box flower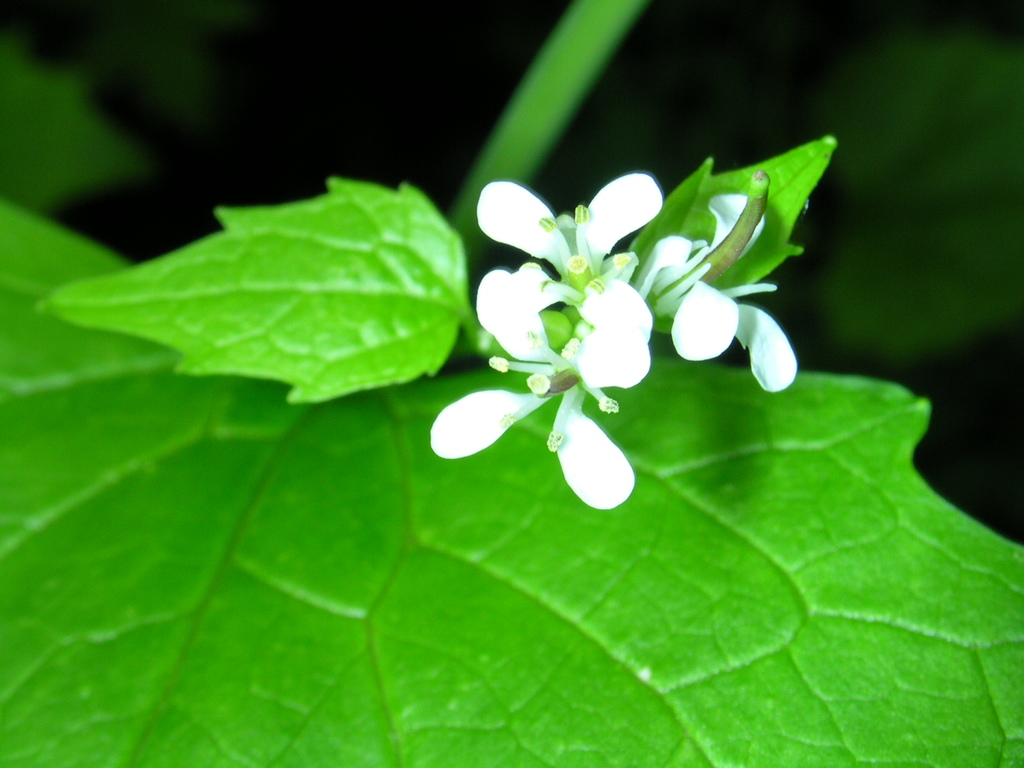
crop(429, 178, 801, 509)
